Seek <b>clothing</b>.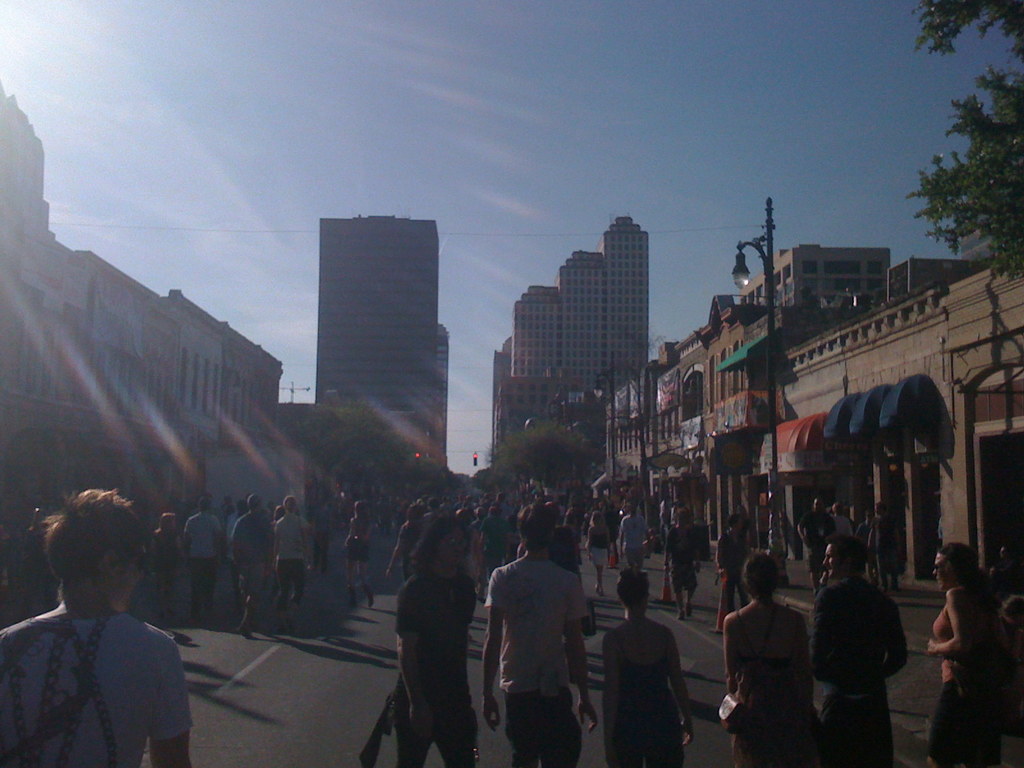
bbox=[6, 579, 200, 767].
